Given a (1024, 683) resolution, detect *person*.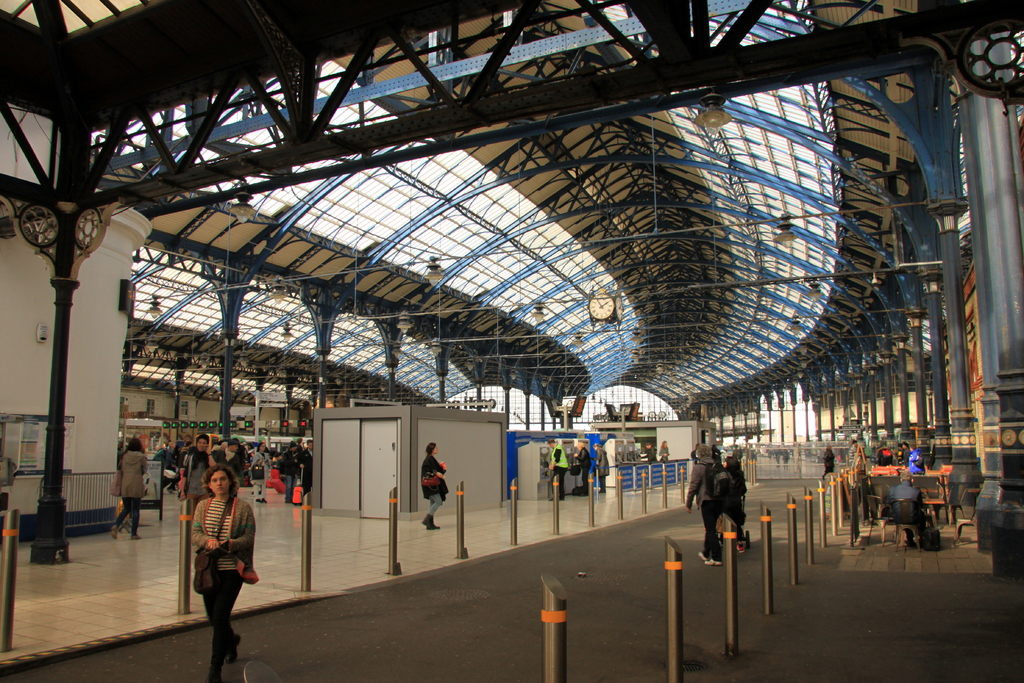
{"left": 723, "top": 453, "right": 747, "bottom": 495}.
